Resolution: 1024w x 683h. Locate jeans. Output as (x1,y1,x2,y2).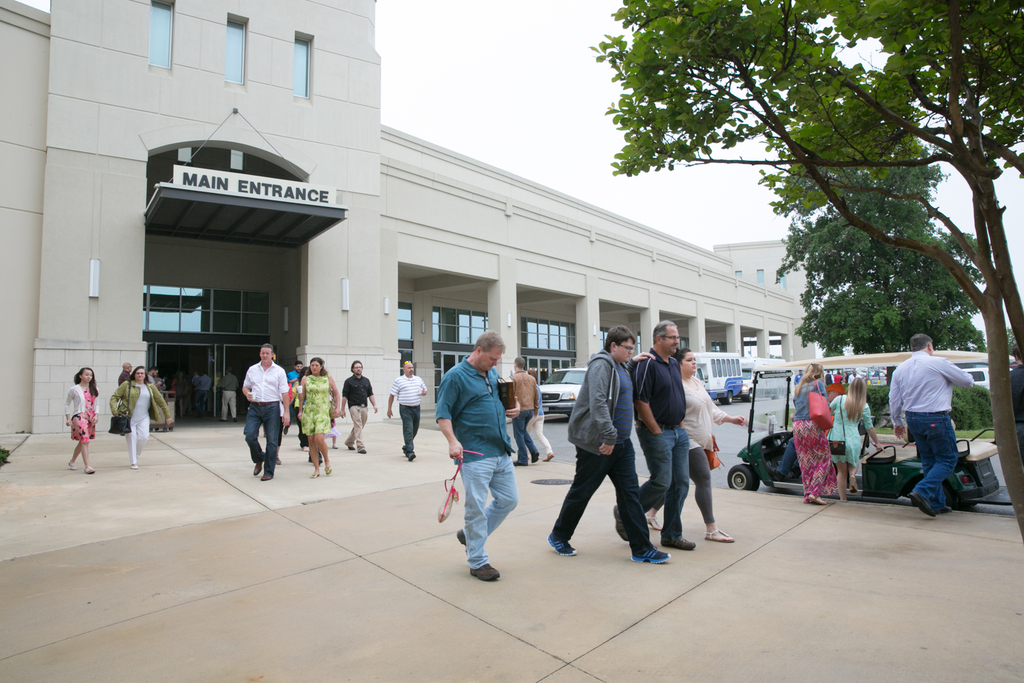
(449,442,519,579).
